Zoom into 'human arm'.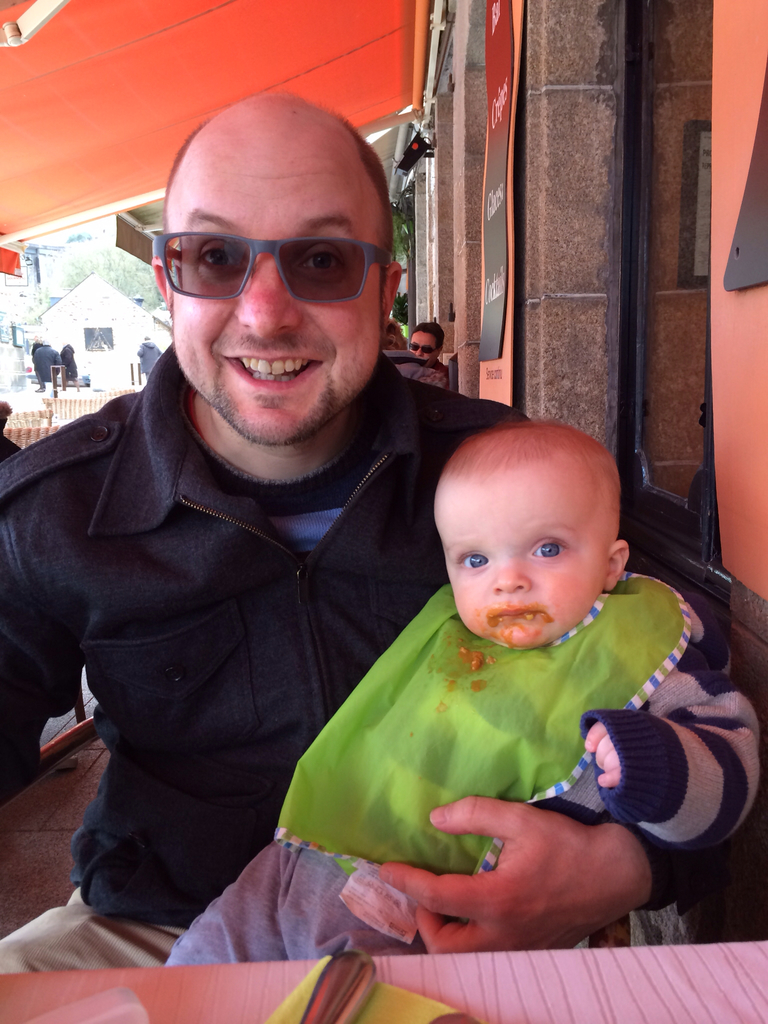
Zoom target: [591, 611, 763, 847].
